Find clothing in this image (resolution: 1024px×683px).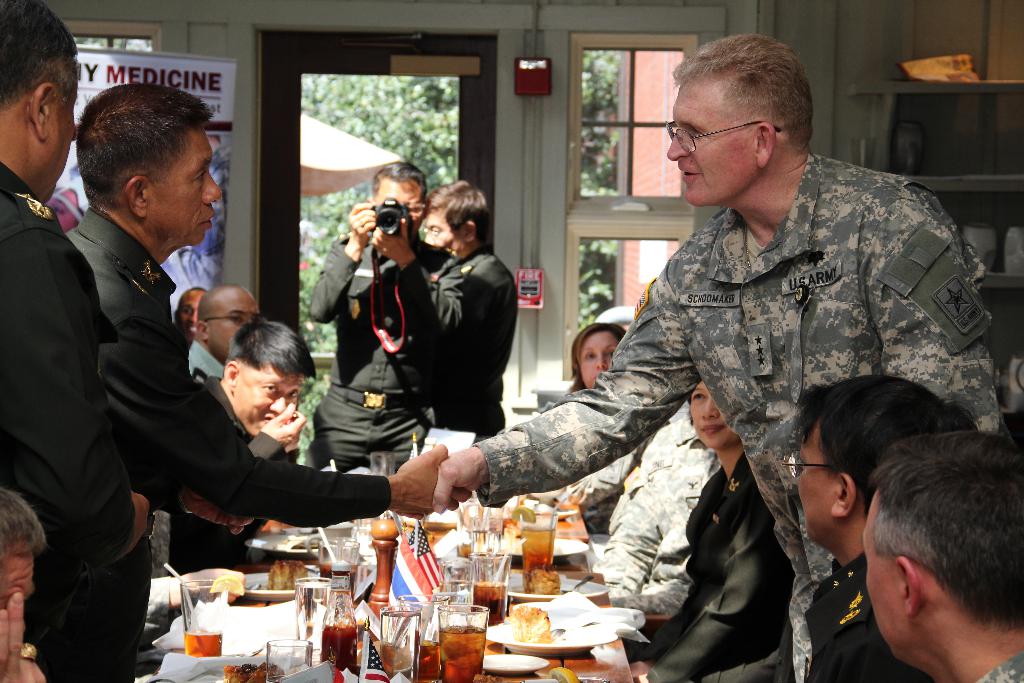
left=189, top=338, right=223, bottom=377.
